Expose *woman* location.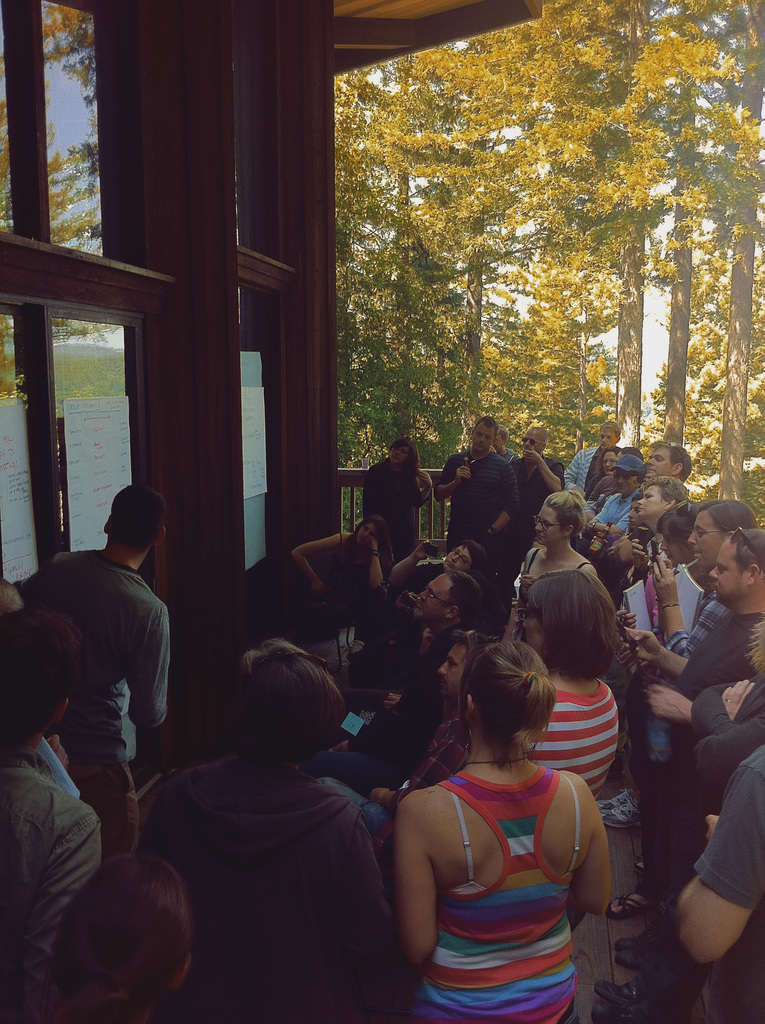
Exposed at 388:630:607:1023.
